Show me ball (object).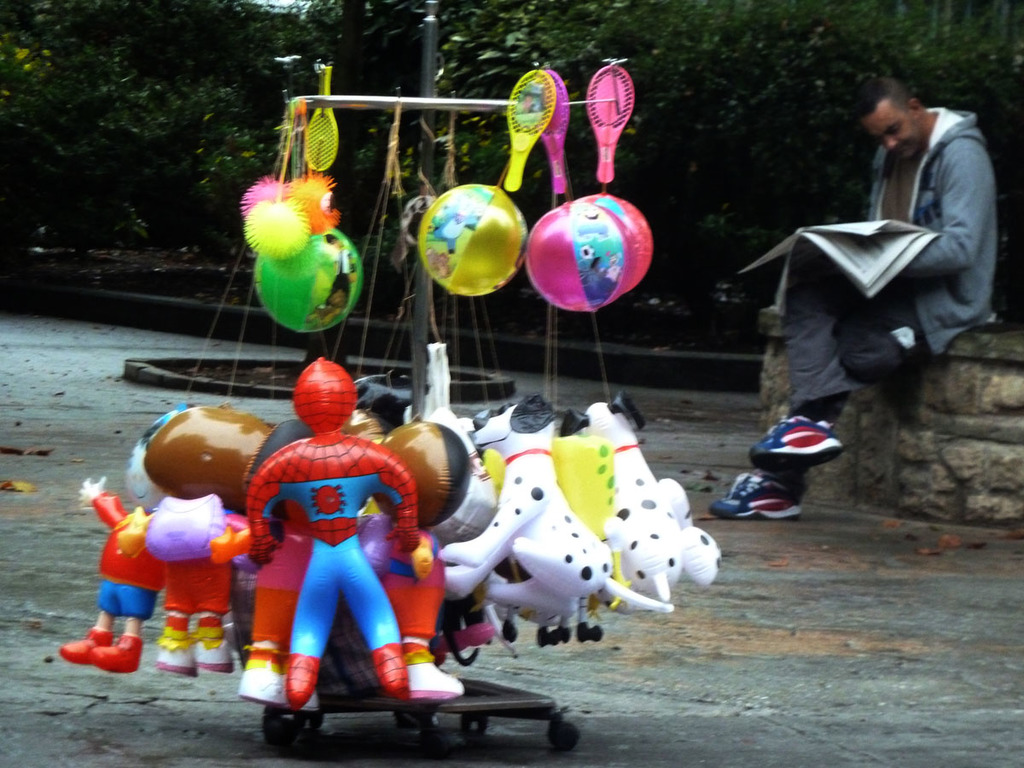
ball (object) is here: l=590, t=197, r=655, b=293.
